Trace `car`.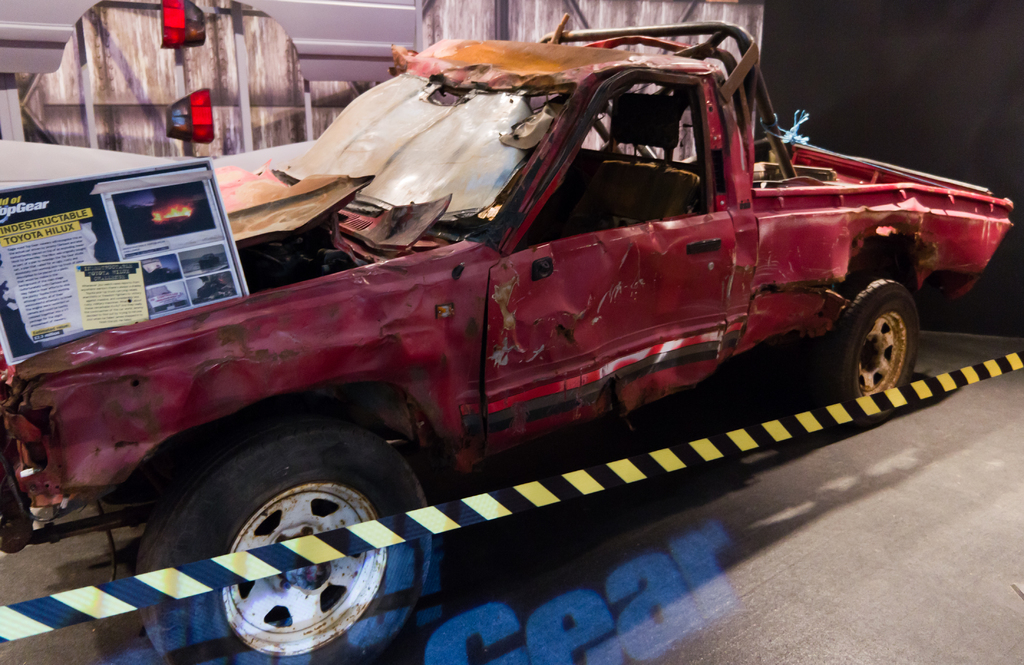
Traced to rect(0, 12, 1014, 664).
